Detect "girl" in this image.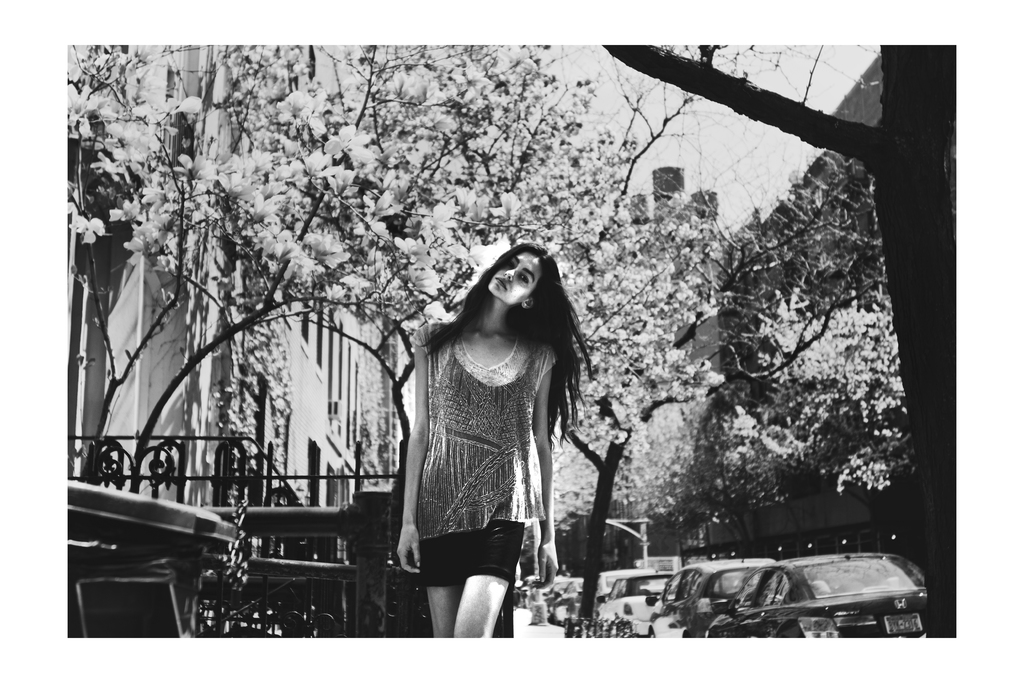
Detection: crop(396, 244, 590, 648).
